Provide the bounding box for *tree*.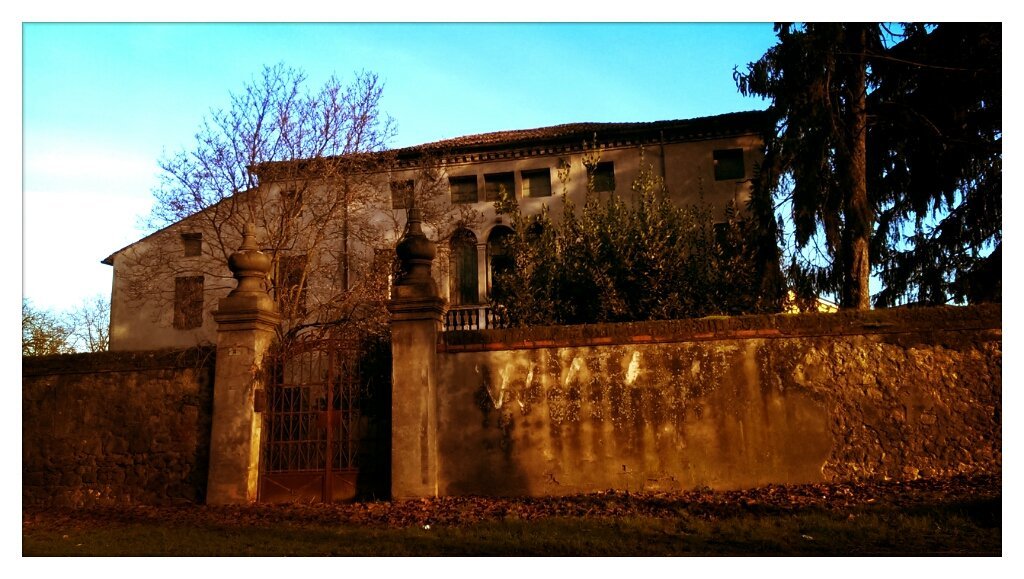
rect(857, 14, 1013, 302).
